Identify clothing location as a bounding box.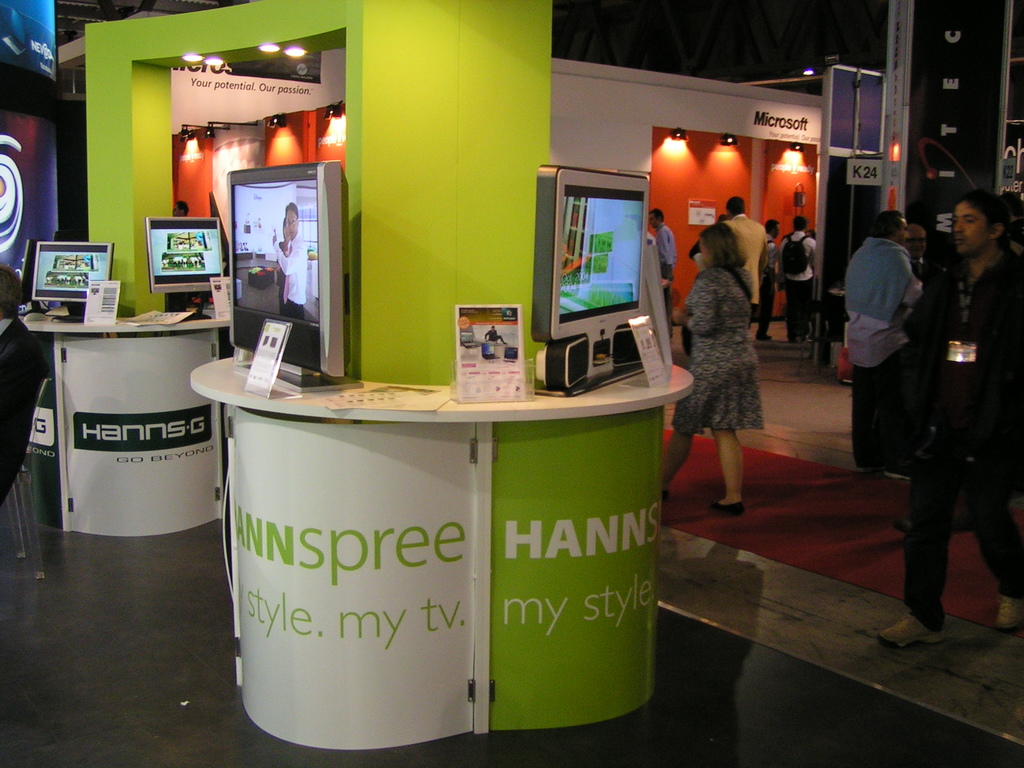
[left=758, top=236, right=781, bottom=333].
